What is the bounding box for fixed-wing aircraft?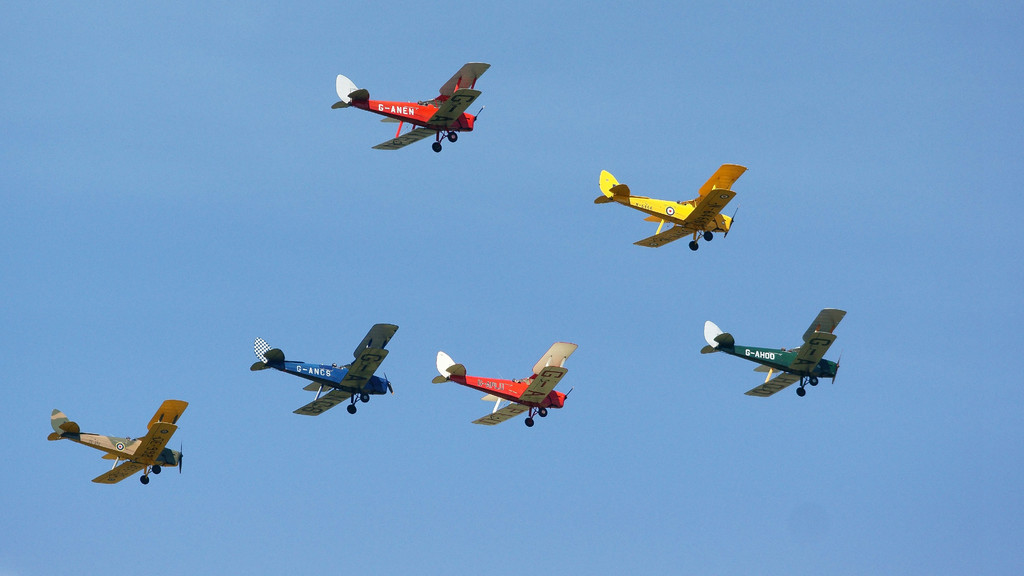
(586,161,753,246).
